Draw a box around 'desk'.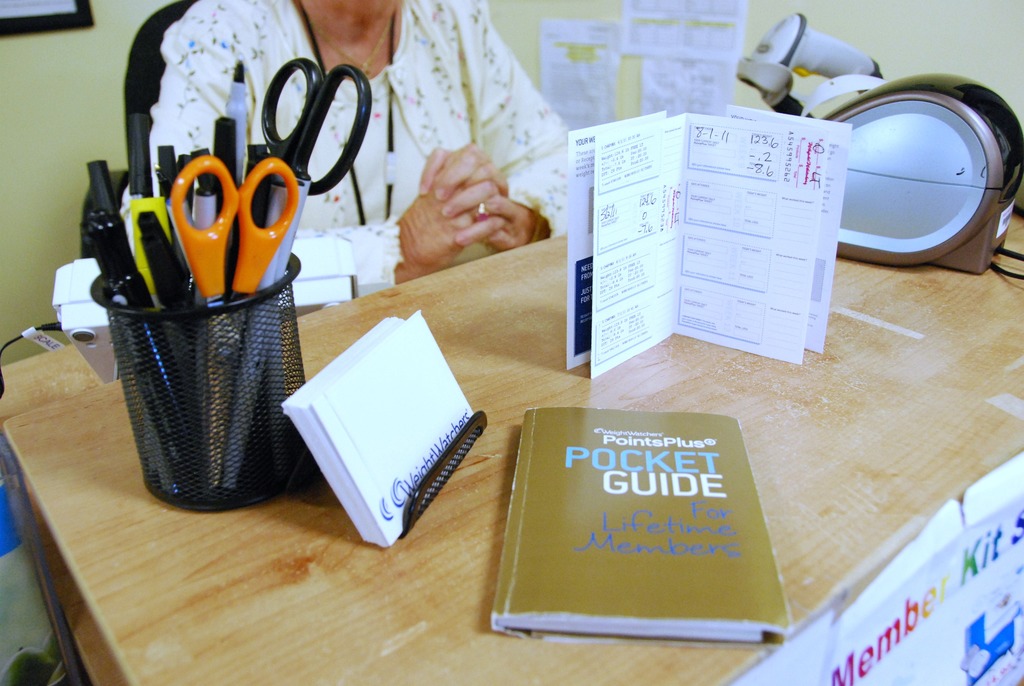
[0, 232, 1023, 685].
